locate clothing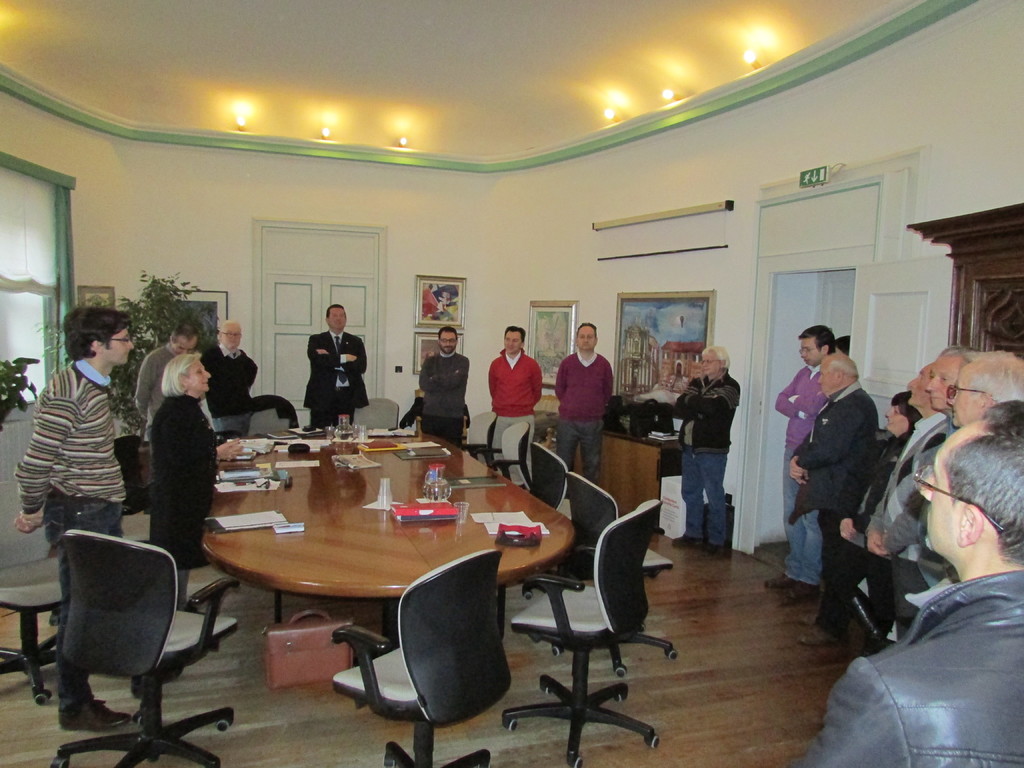
(x1=490, y1=343, x2=548, y2=487)
